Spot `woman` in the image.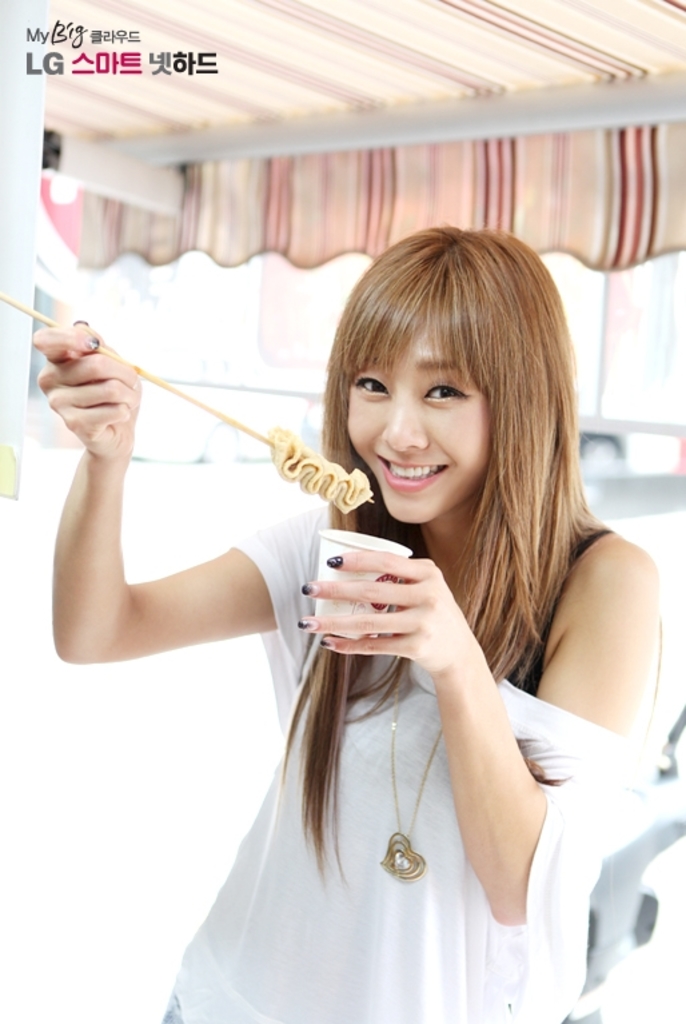
`woman` found at <region>108, 234, 634, 1017</region>.
